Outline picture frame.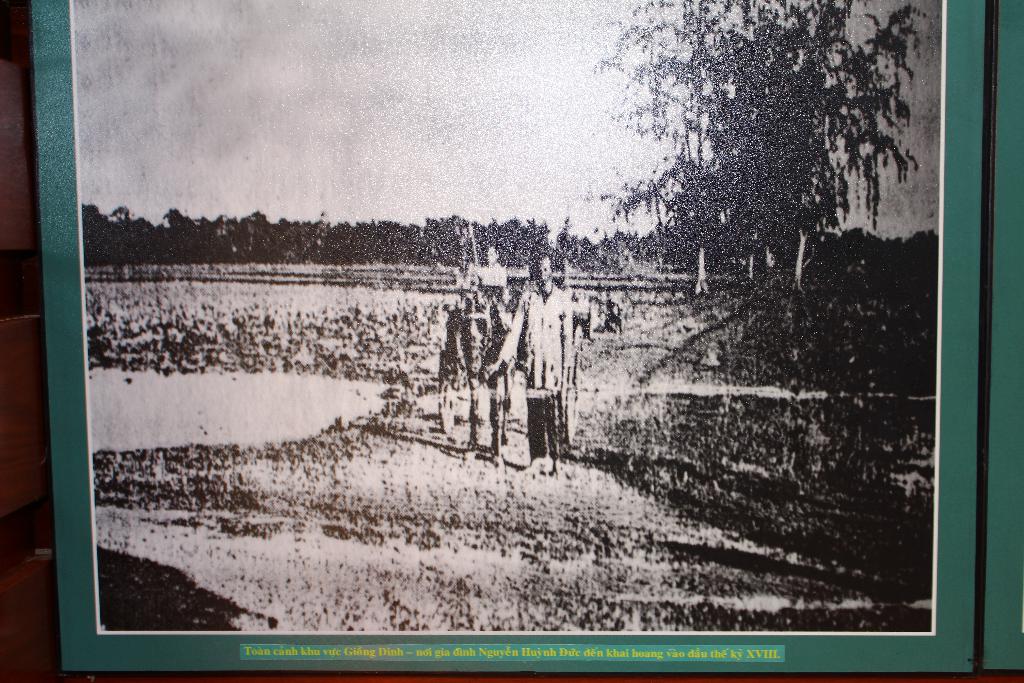
Outline: <box>25,0,982,680</box>.
